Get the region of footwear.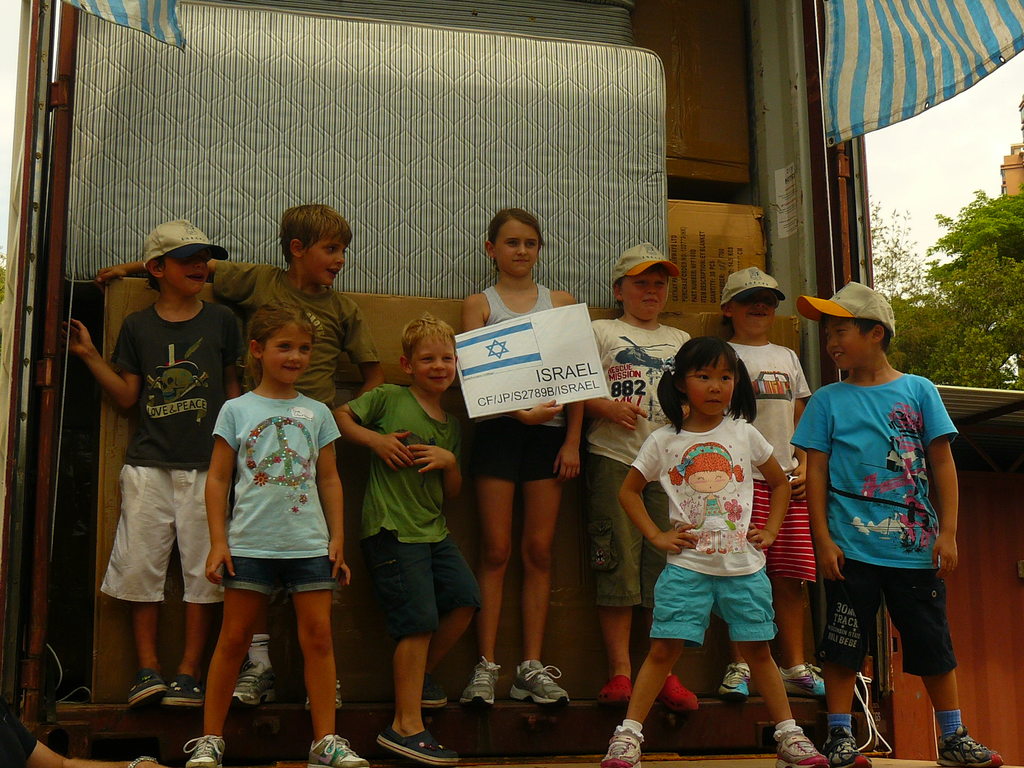
pyautogui.locateOnScreen(409, 673, 449, 709).
